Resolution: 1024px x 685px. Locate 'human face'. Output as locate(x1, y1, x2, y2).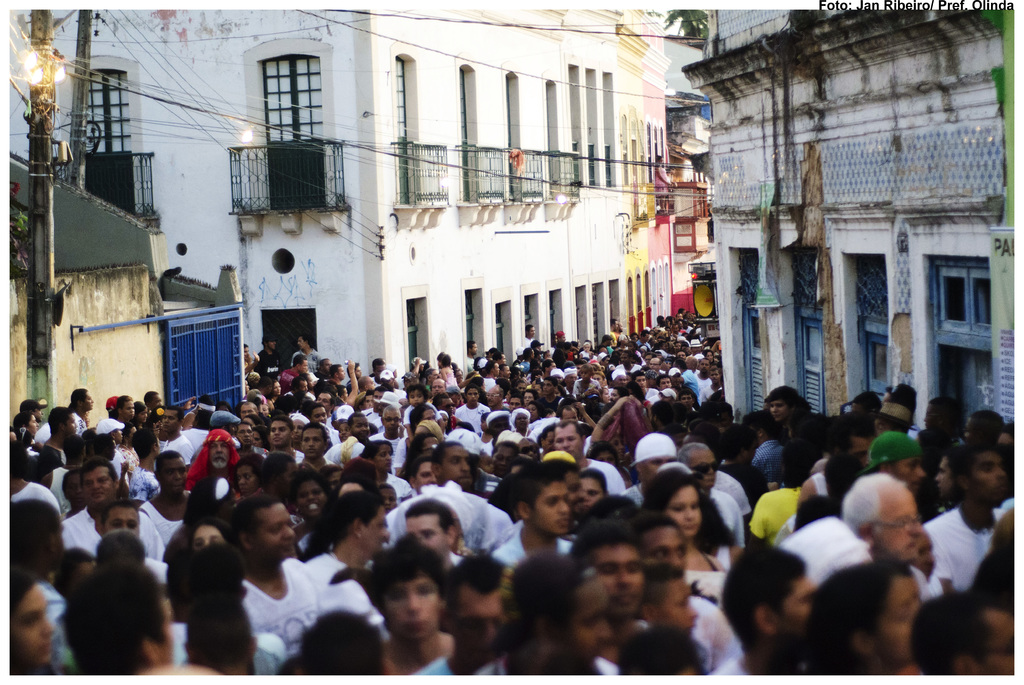
locate(58, 406, 76, 435).
